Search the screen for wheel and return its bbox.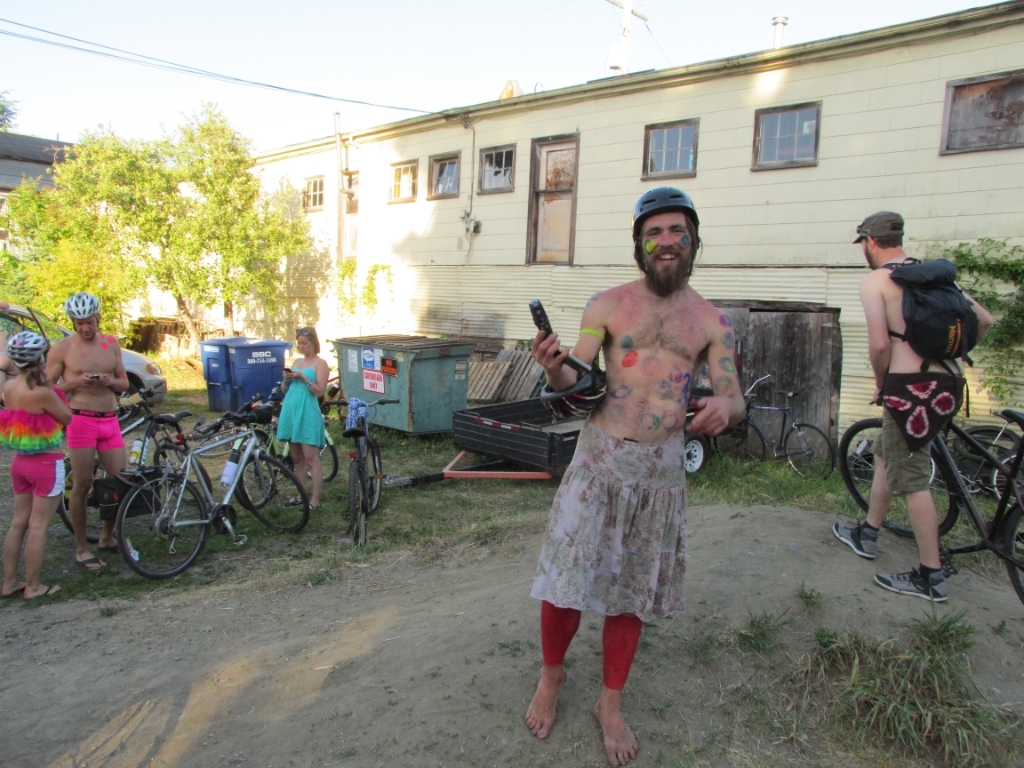
Found: [x1=684, y1=431, x2=712, y2=476].
